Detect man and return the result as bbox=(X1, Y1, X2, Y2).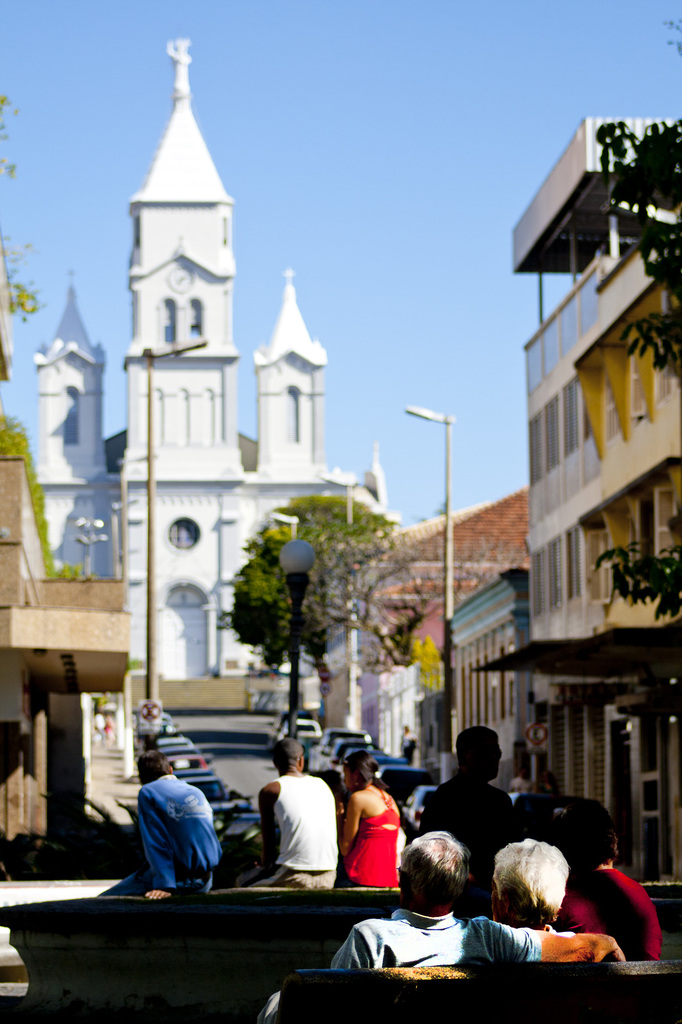
bbox=(417, 723, 512, 840).
